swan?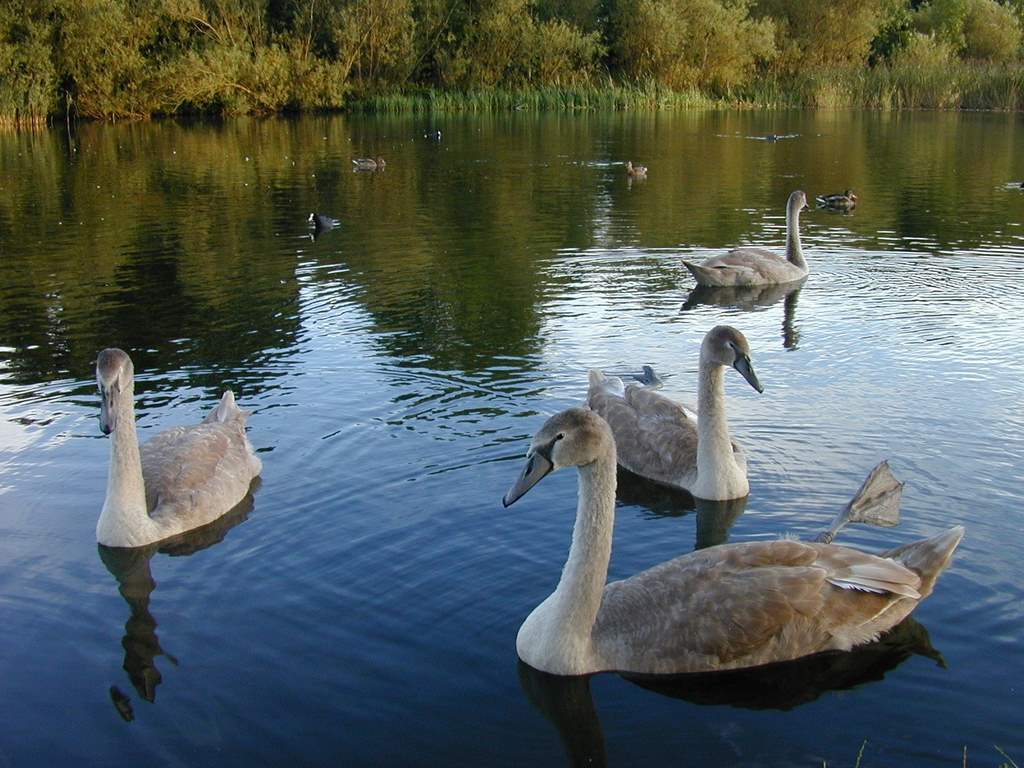
crop(585, 329, 764, 501)
